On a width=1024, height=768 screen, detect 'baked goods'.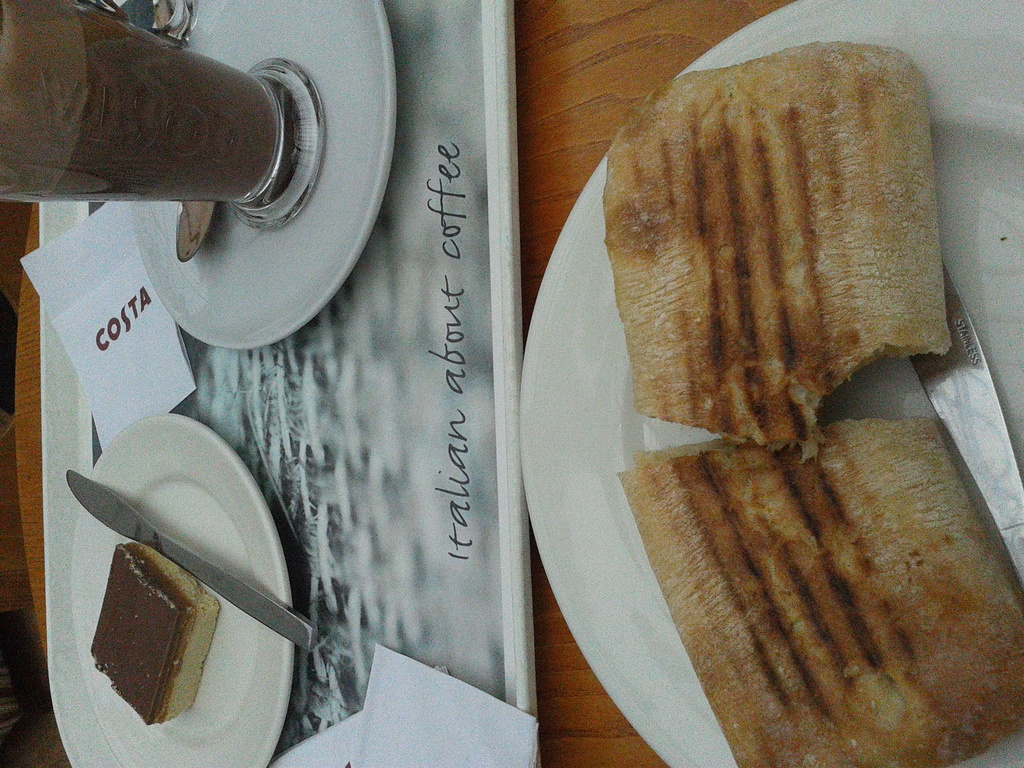
<bbox>81, 541, 220, 726</bbox>.
